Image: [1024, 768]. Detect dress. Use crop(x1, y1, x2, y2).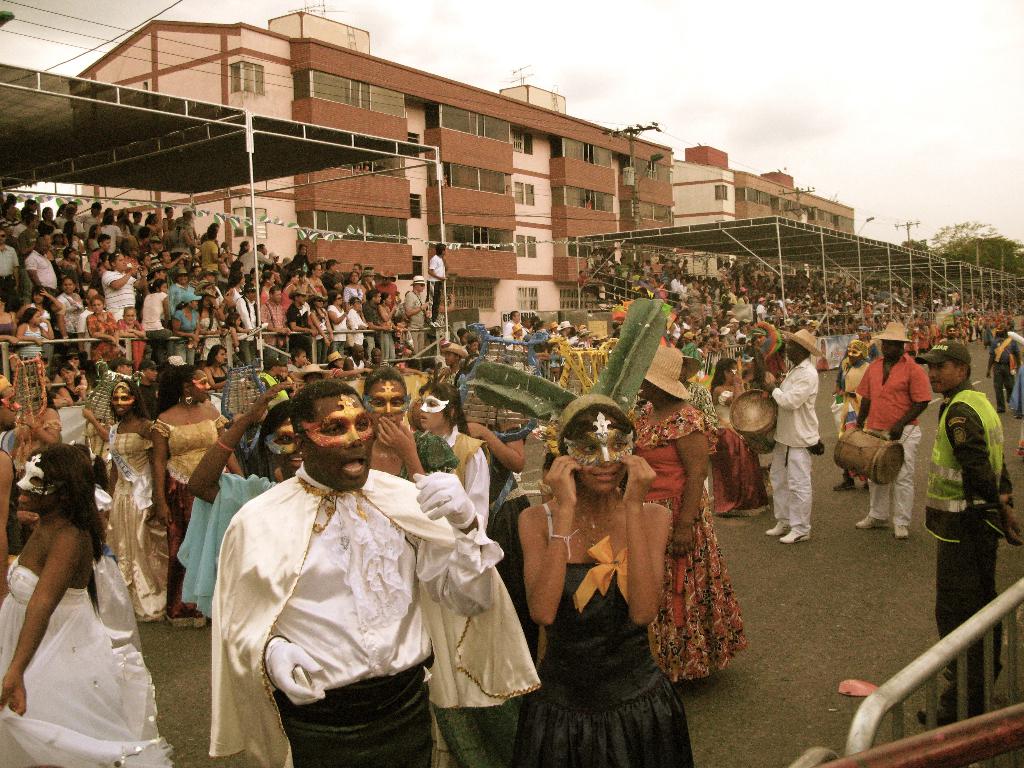
crop(500, 556, 690, 752).
